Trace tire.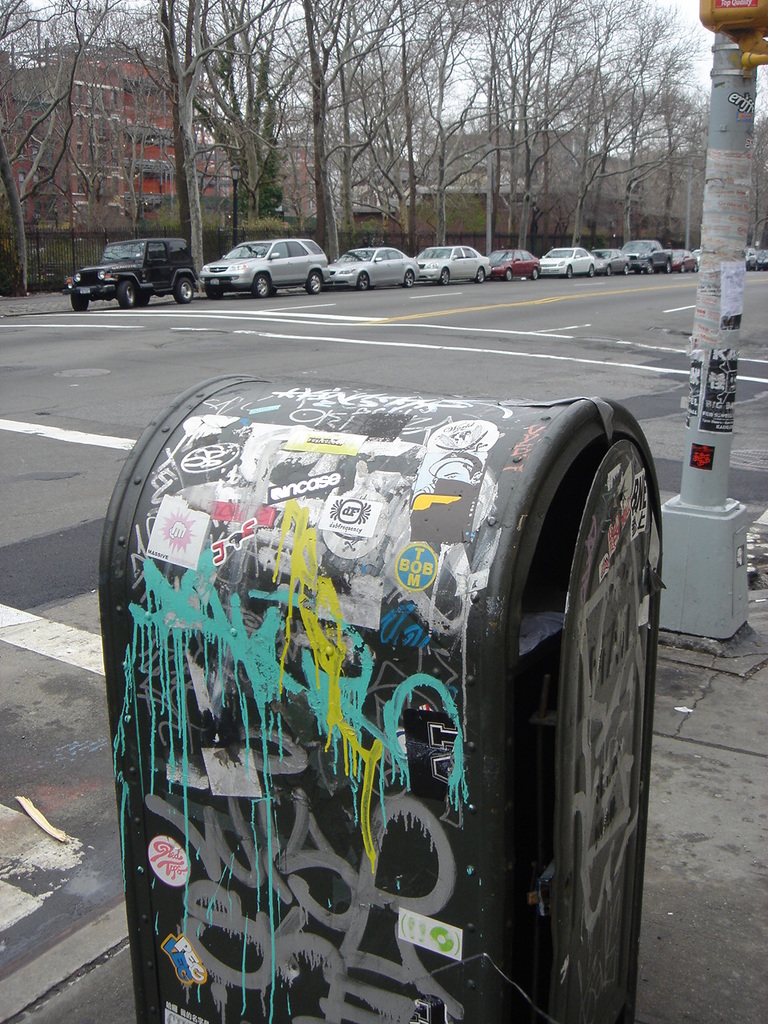
Traced to 121,282,137,314.
